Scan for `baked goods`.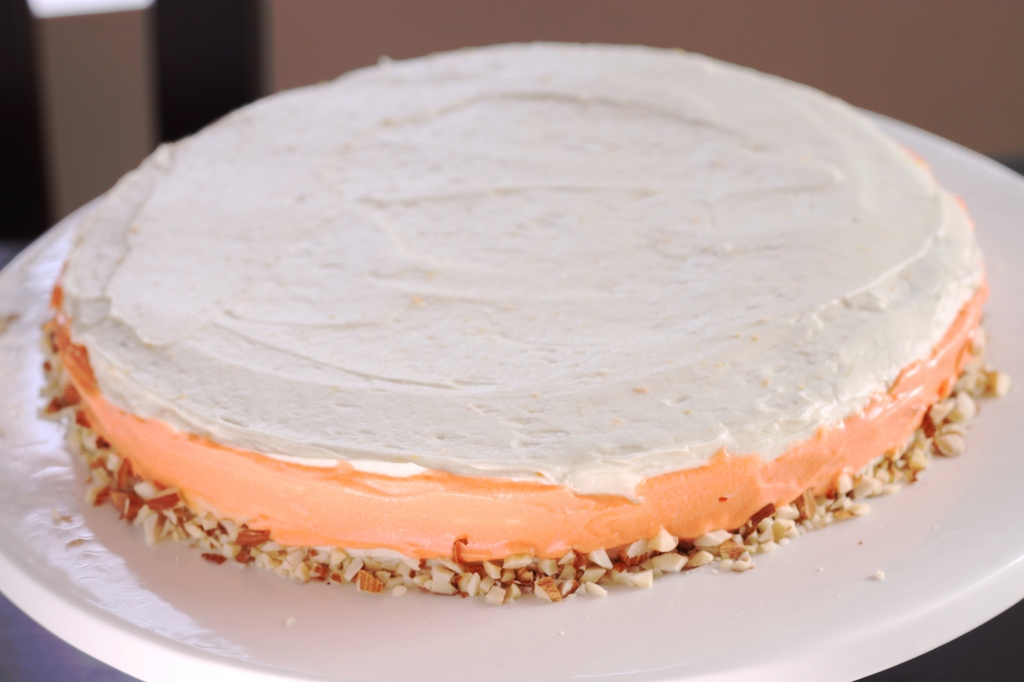
Scan result: bbox=(31, 47, 976, 607).
